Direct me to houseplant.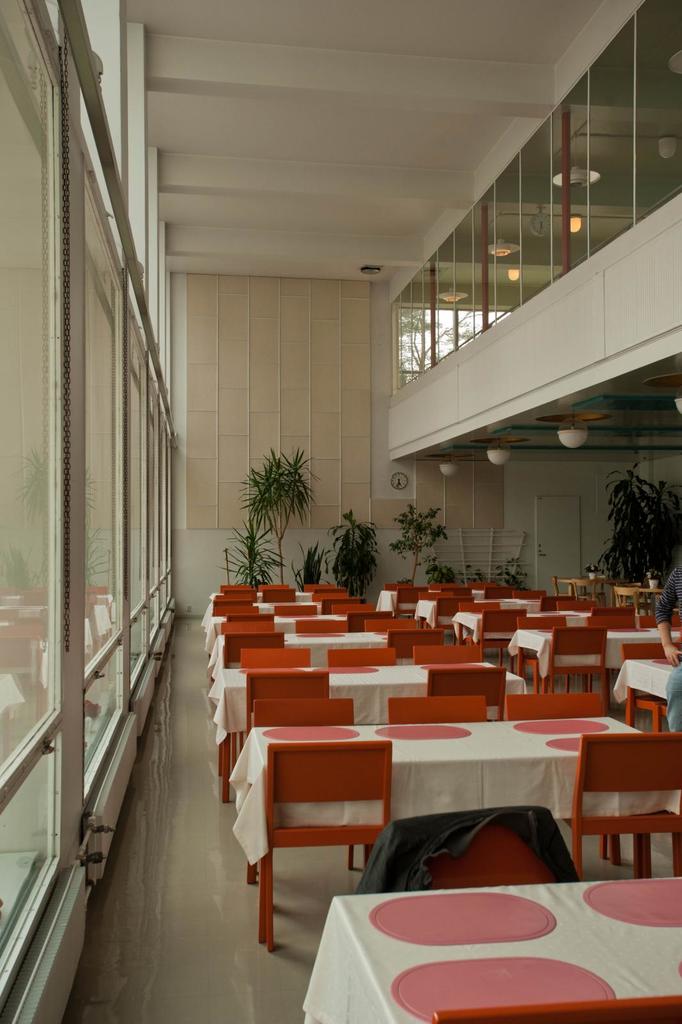
Direction: [215,448,321,590].
